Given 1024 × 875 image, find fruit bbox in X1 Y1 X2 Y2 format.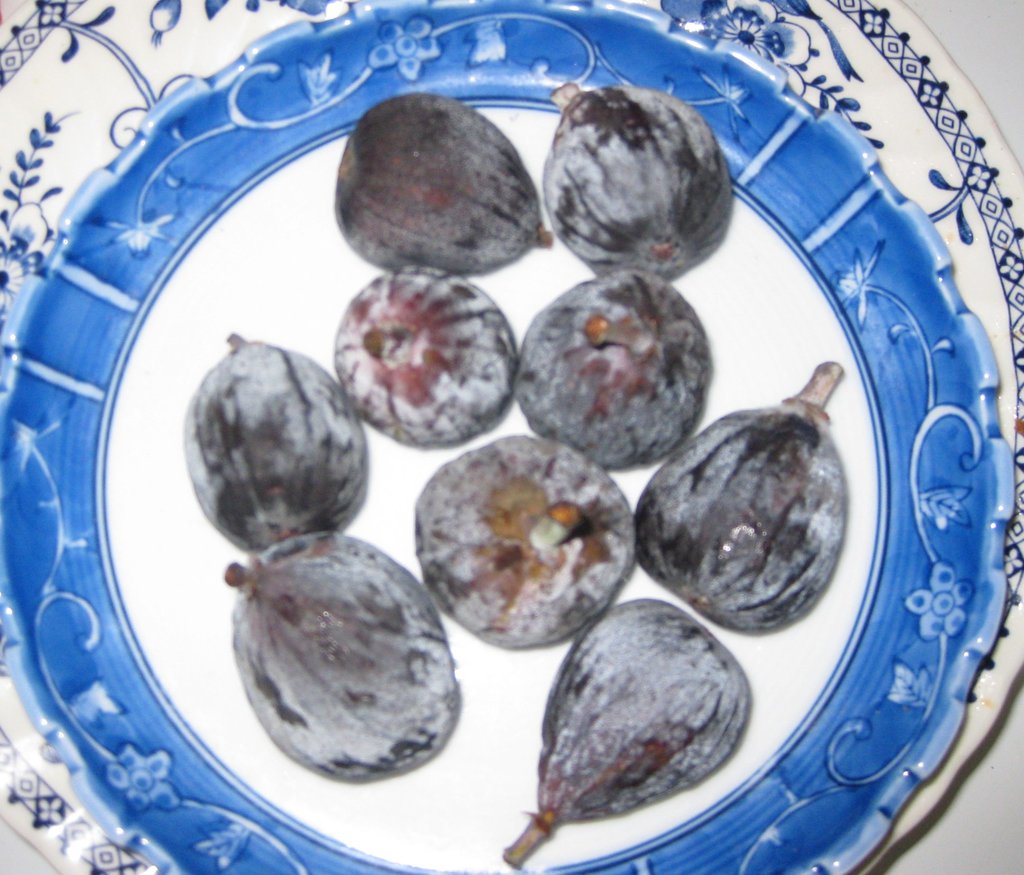
214 511 466 767.
